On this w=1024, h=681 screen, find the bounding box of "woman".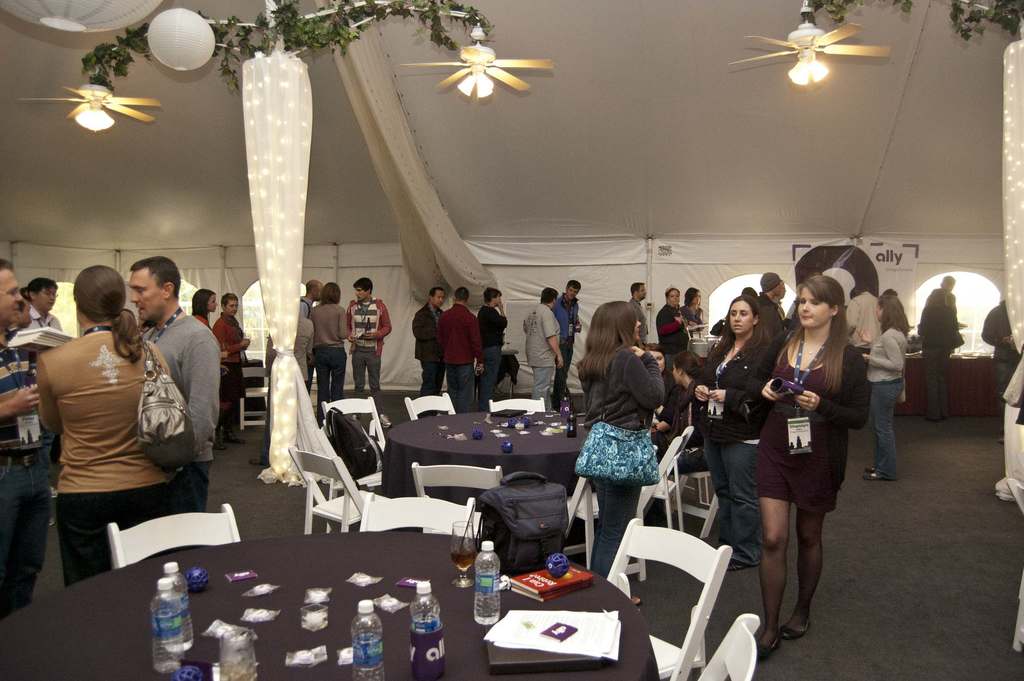
Bounding box: bbox(29, 267, 173, 594).
